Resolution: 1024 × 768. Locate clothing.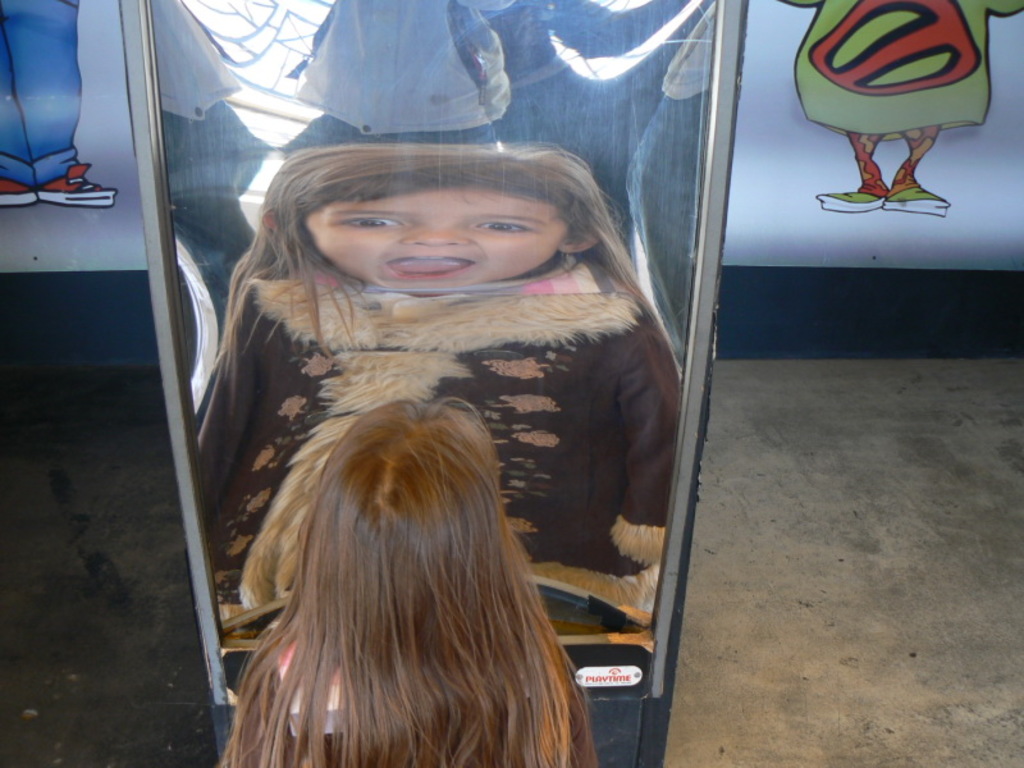
x1=197, y1=256, x2=684, y2=631.
